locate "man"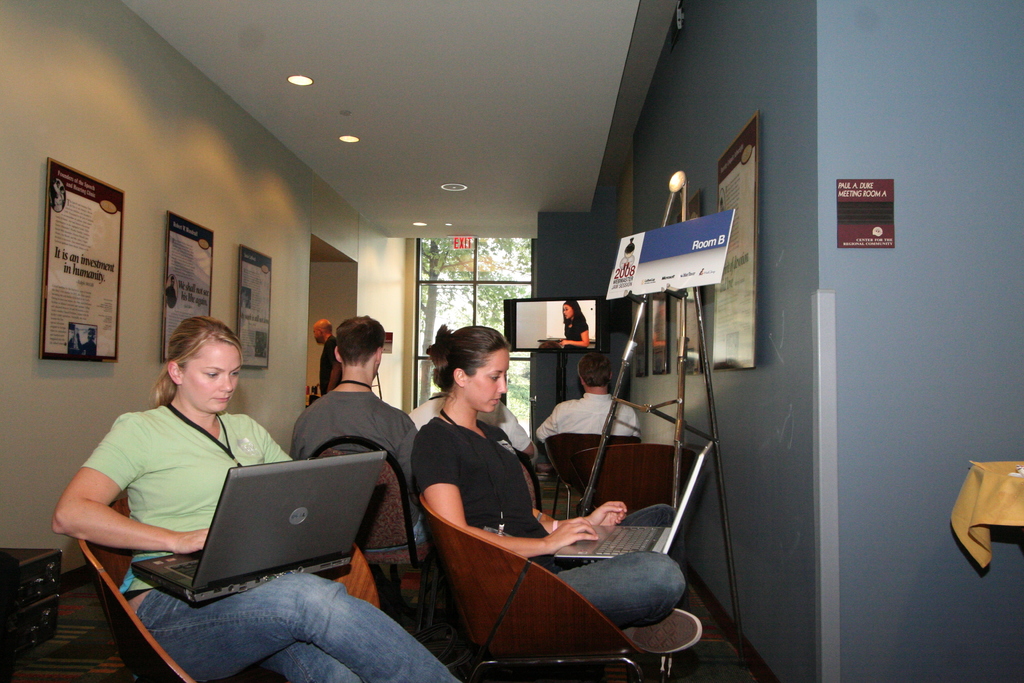
(x1=312, y1=316, x2=344, y2=397)
